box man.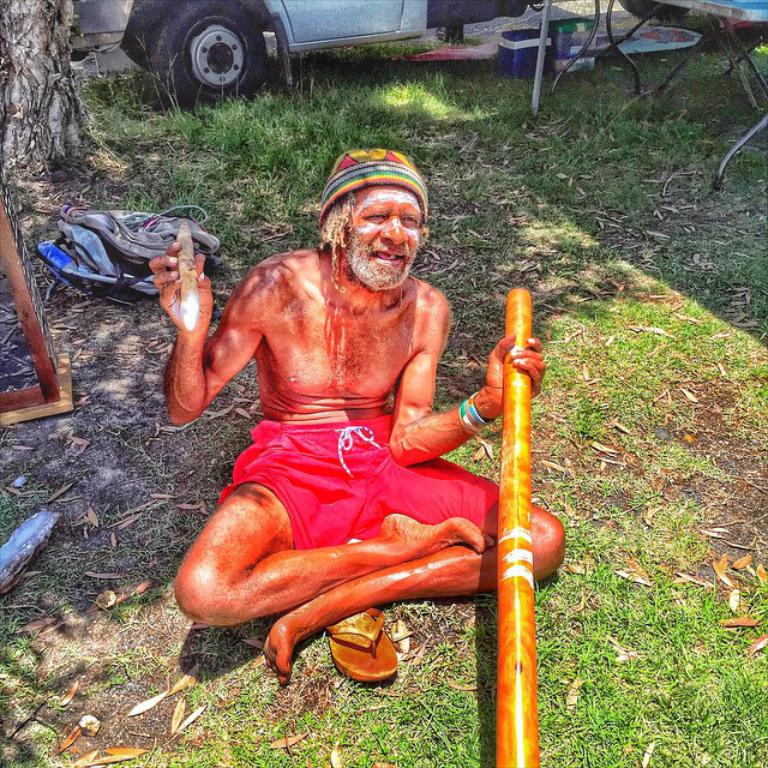
Rect(161, 133, 530, 698).
